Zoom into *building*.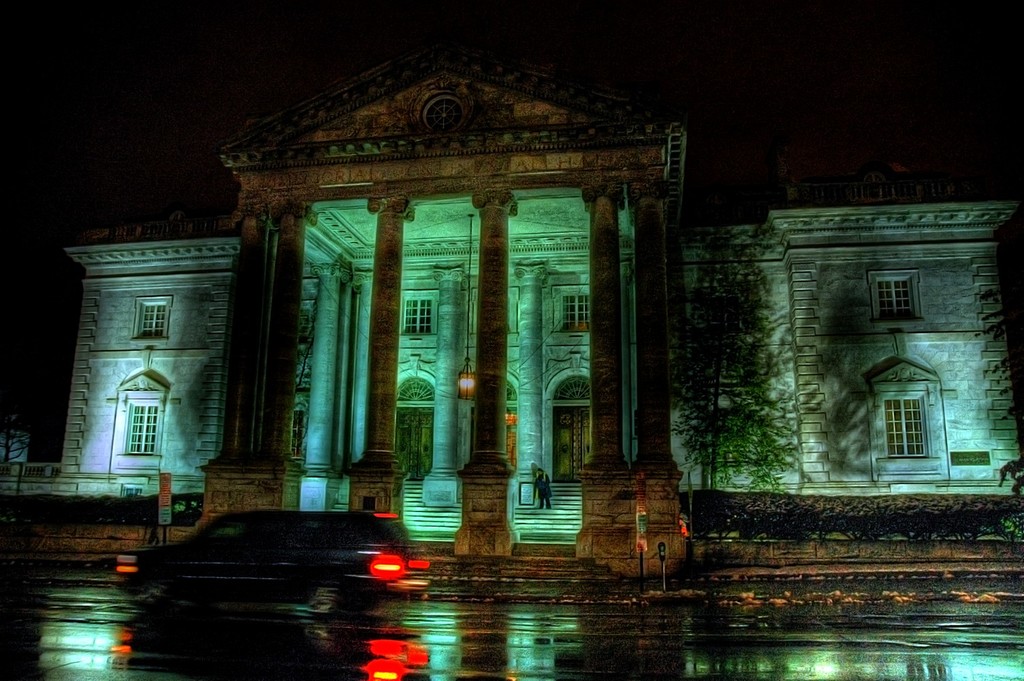
Zoom target: (0,39,1023,571).
